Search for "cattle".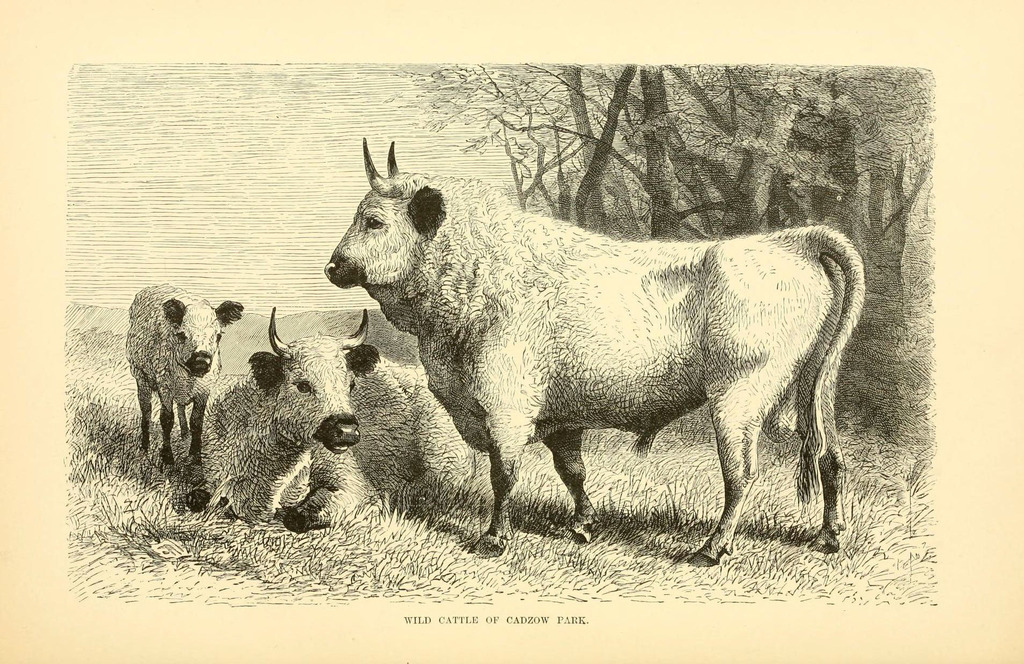
Found at select_region(339, 142, 832, 565).
